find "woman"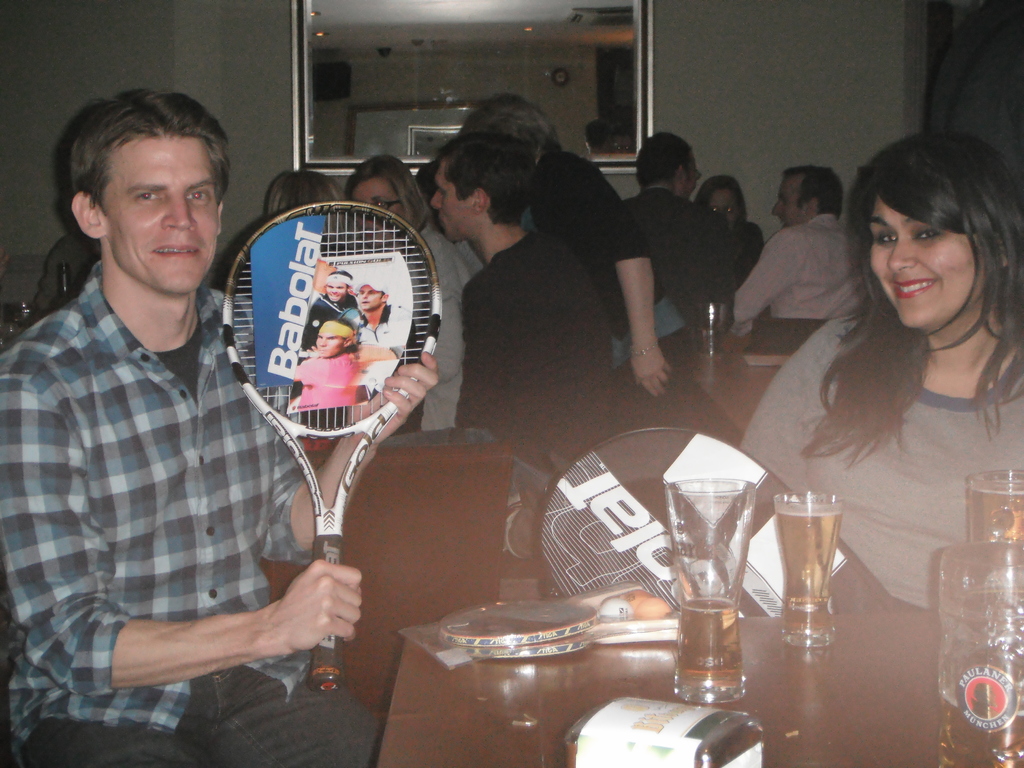
[747, 132, 1023, 615]
